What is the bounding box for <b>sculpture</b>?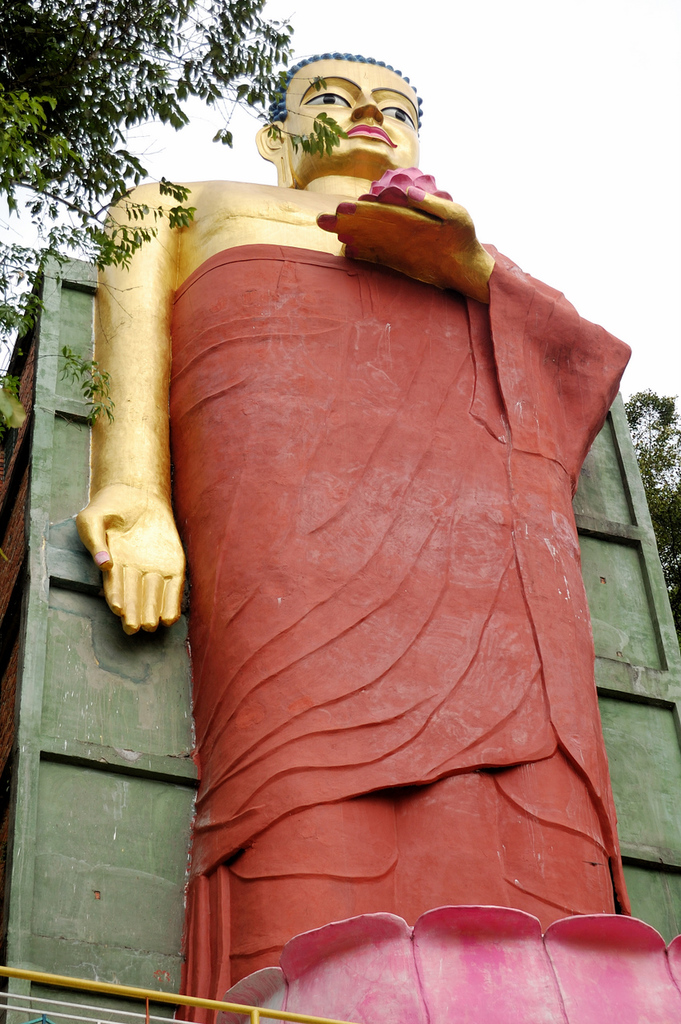
l=68, t=65, r=679, b=1023.
